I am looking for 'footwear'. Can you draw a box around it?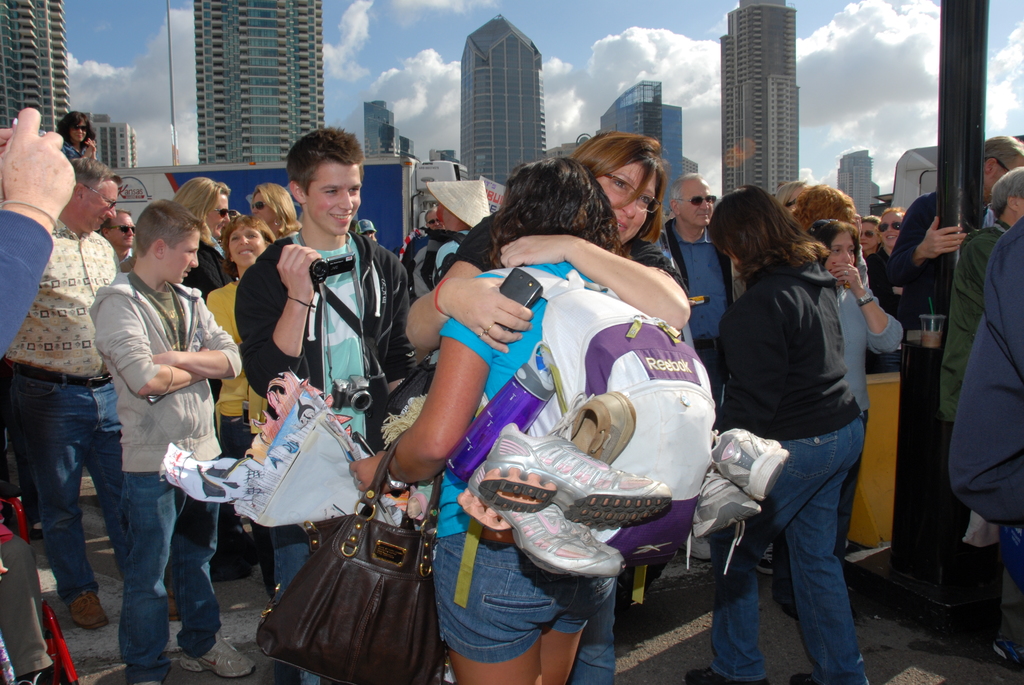
Sure, the bounding box is bbox=(794, 670, 856, 682).
